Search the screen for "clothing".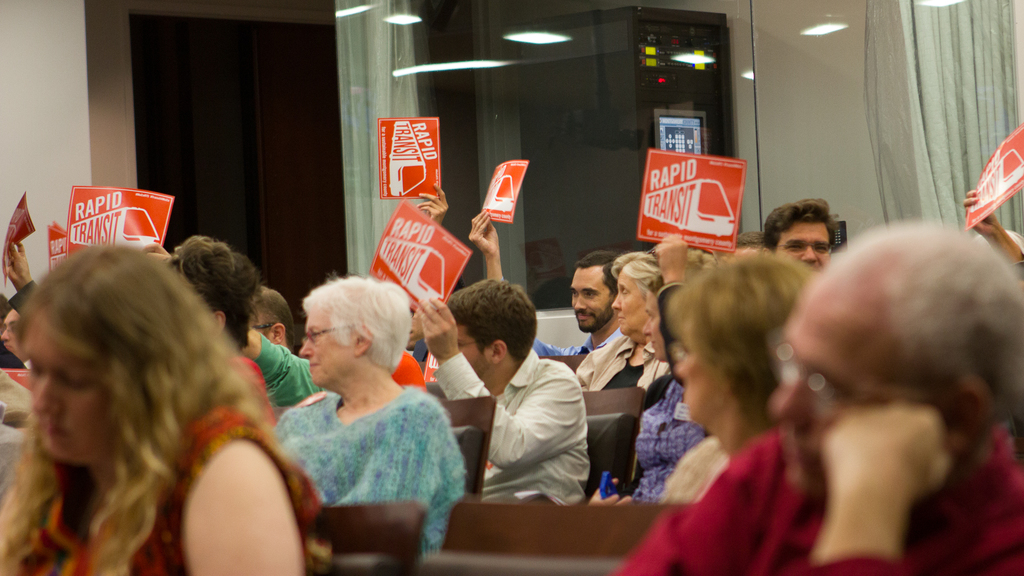
Found at (x1=470, y1=331, x2=597, y2=505).
